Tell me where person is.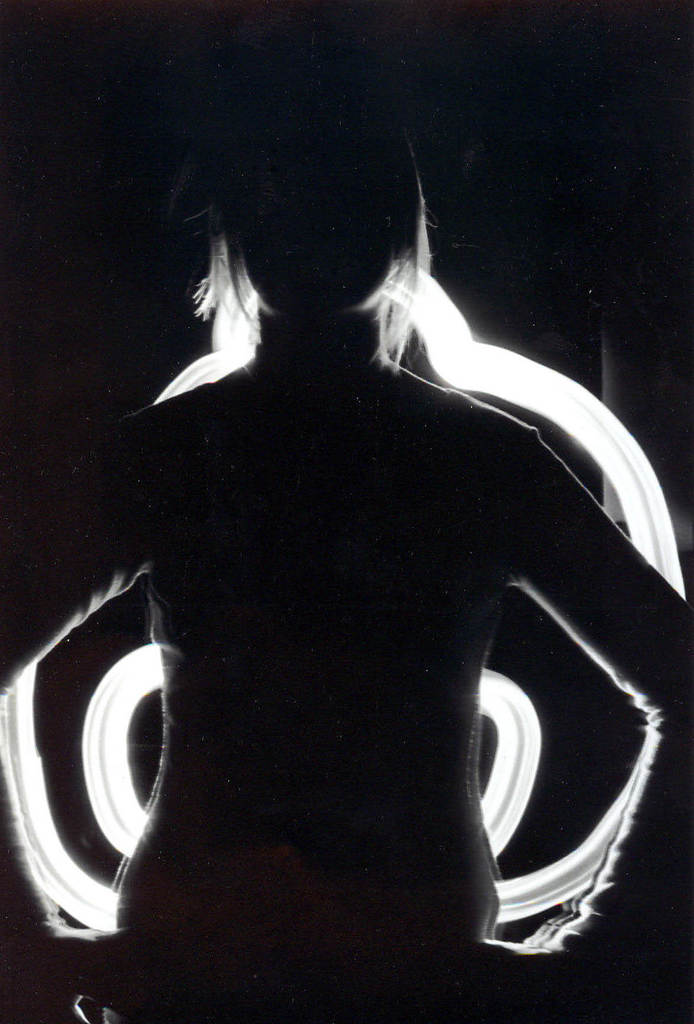
person is at x1=97 y1=105 x2=665 y2=979.
